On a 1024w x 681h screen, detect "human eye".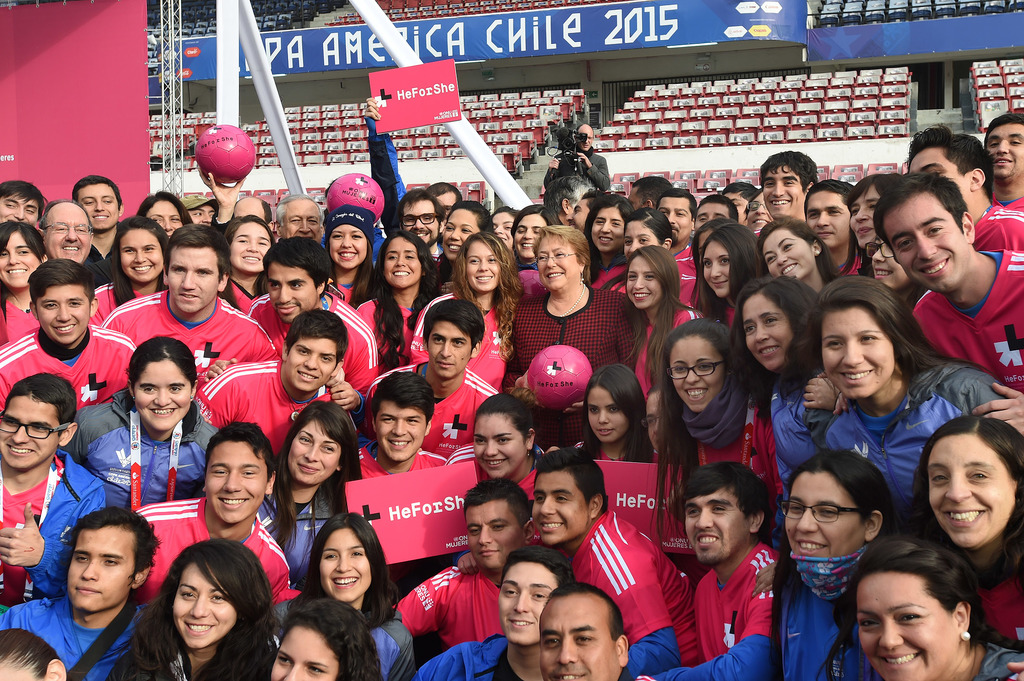
<region>751, 204, 760, 211</region>.
